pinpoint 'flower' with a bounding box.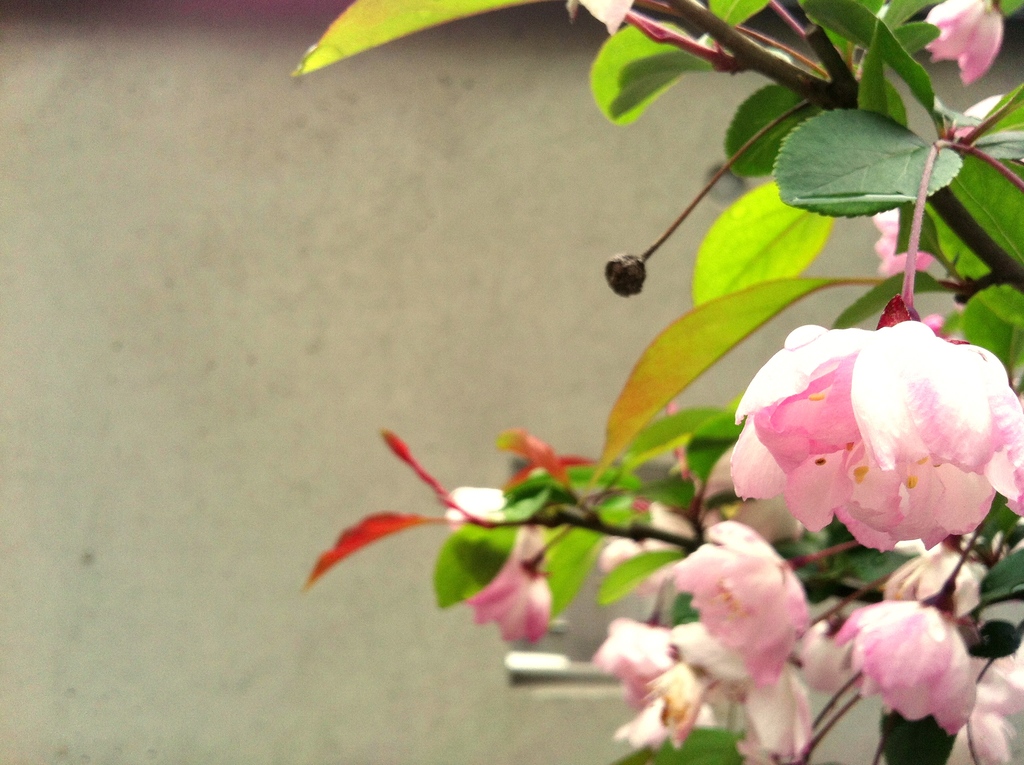
651:620:746:736.
